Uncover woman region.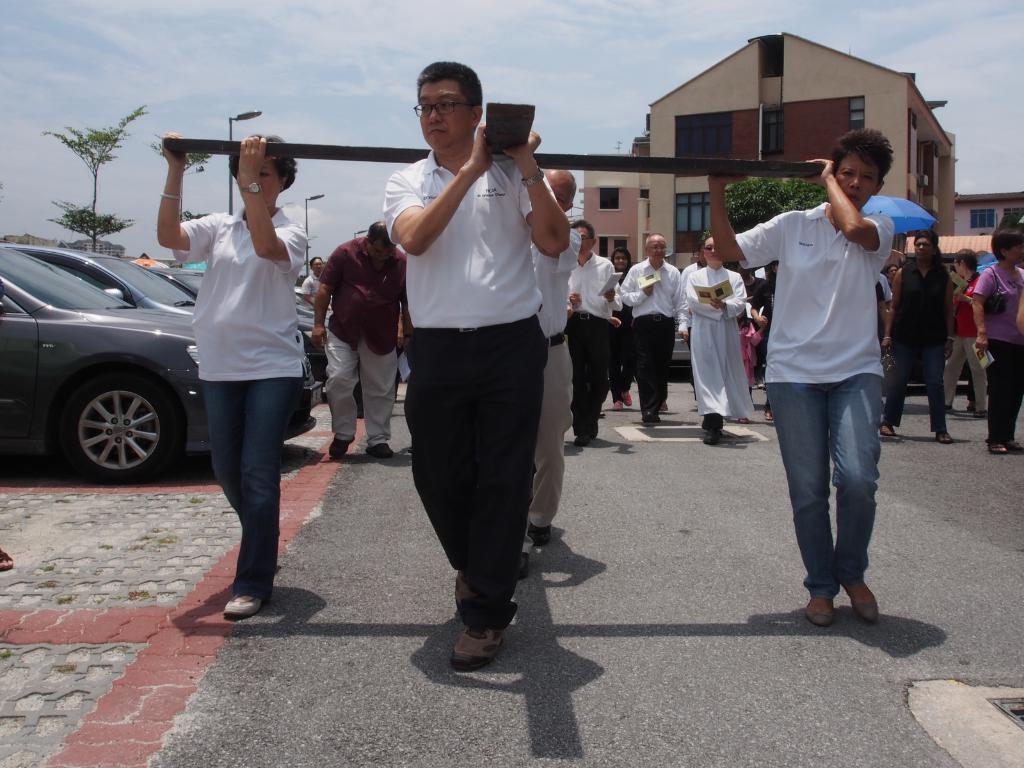
Uncovered: select_region(608, 246, 634, 411).
